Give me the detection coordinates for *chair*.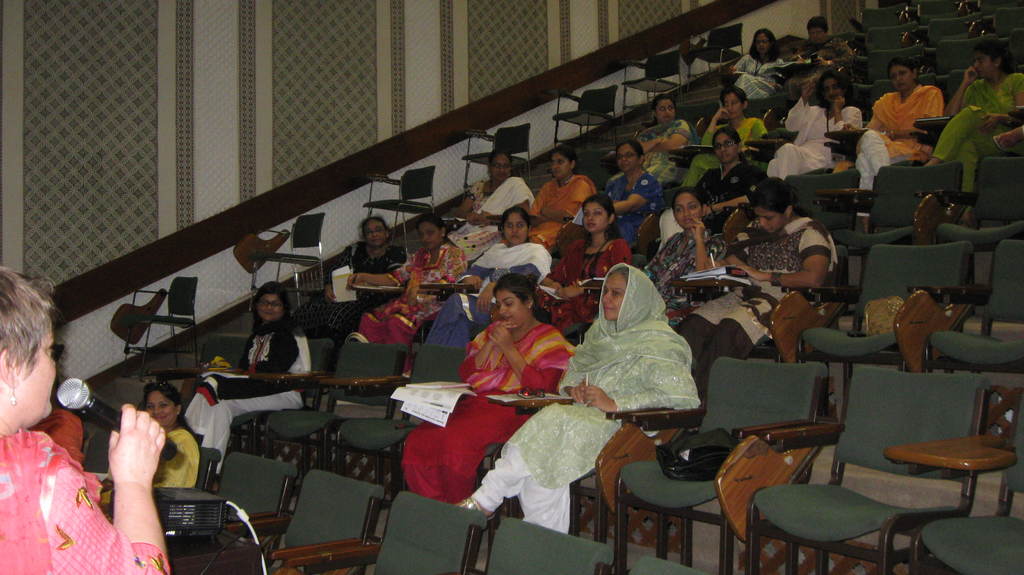
{"left": 365, "top": 163, "right": 442, "bottom": 259}.
